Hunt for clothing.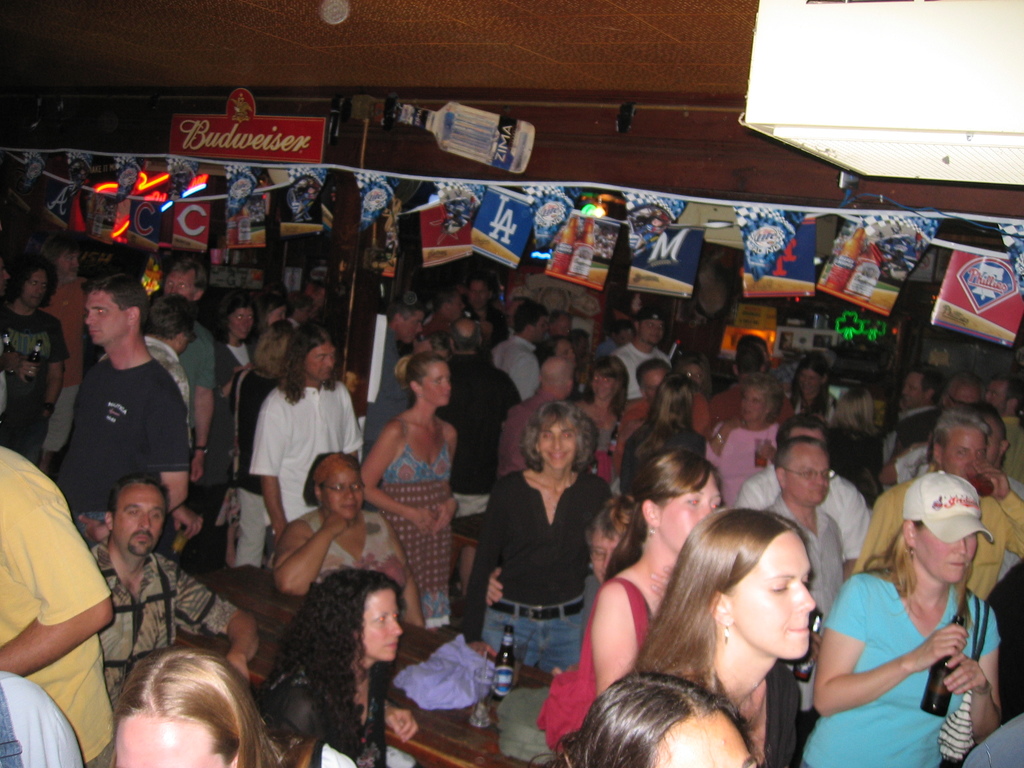
Hunted down at box=[173, 322, 210, 420].
